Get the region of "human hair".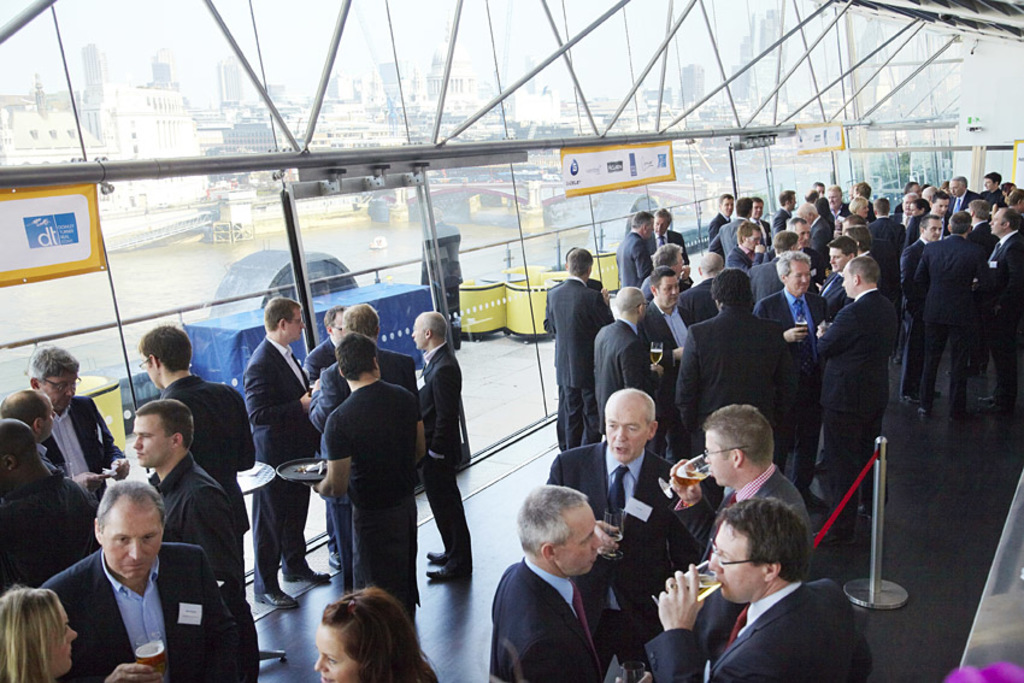
rect(951, 210, 971, 235).
